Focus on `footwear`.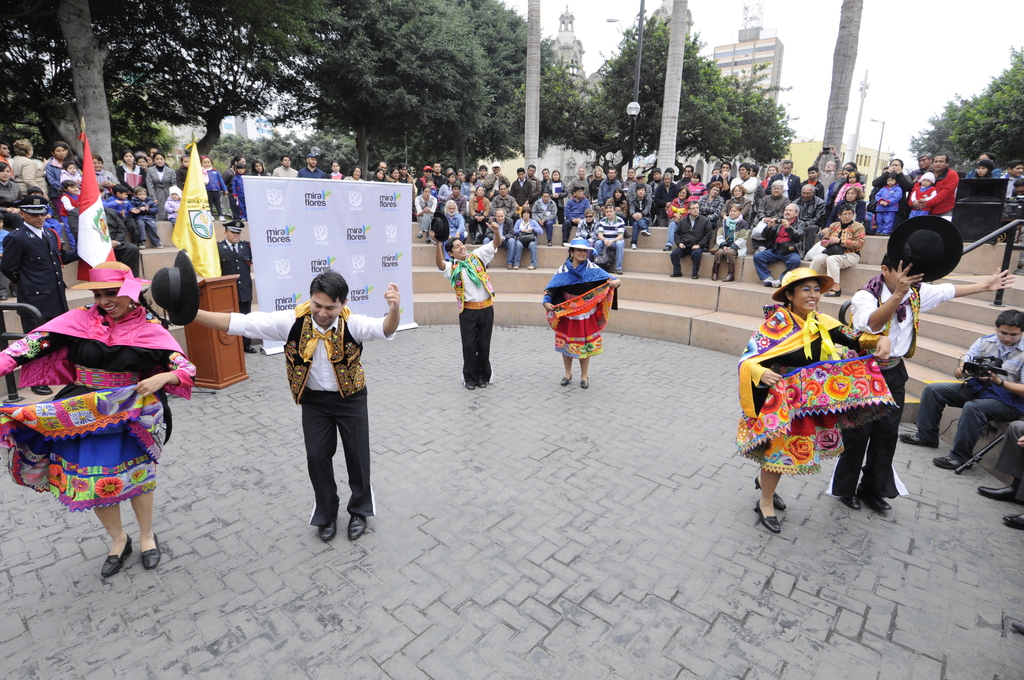
Focused at (474,373,486,387).
